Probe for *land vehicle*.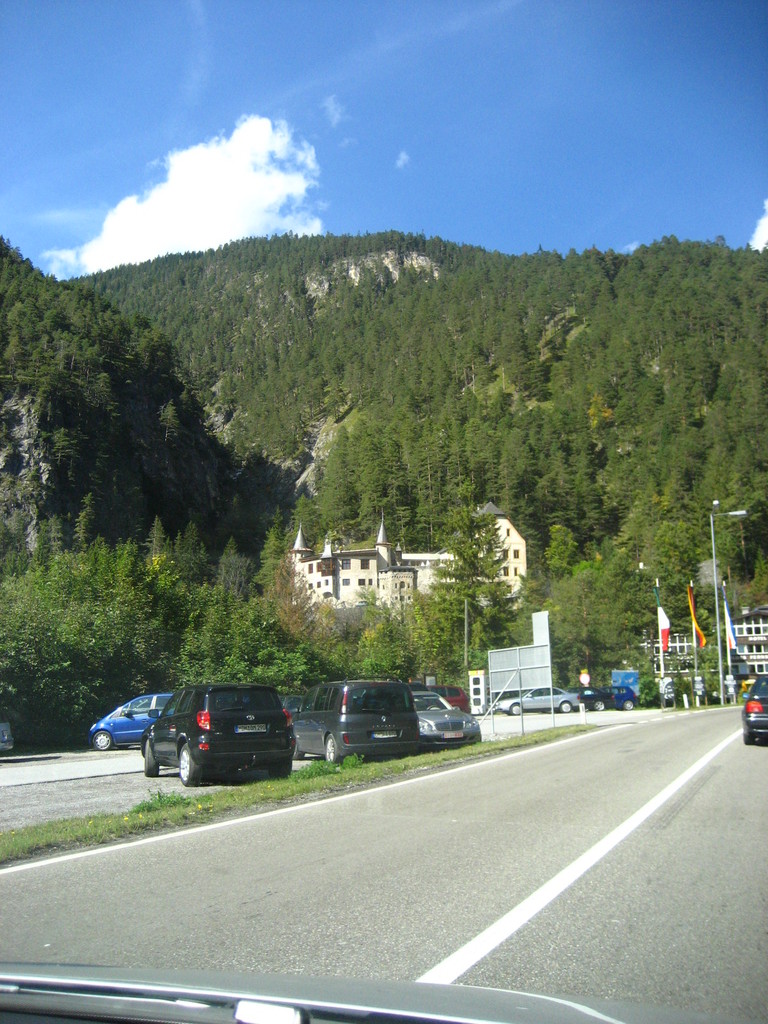
Probe result: (494, 687, 584, 714).
